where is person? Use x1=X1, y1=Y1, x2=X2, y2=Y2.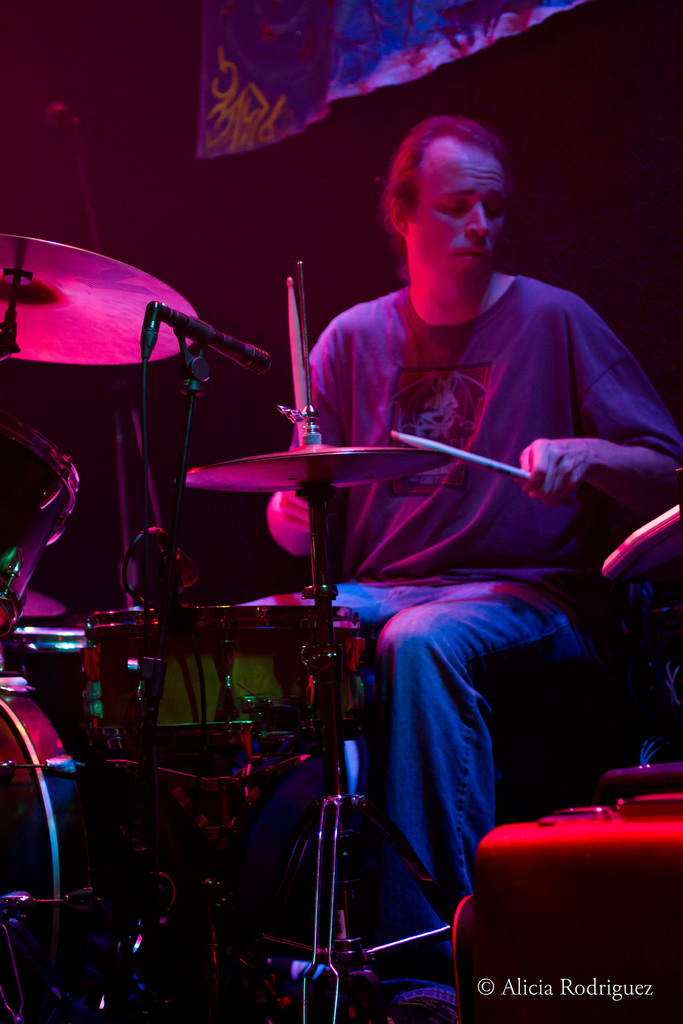
x1=238, y1=90, x2=629, y2=905.
